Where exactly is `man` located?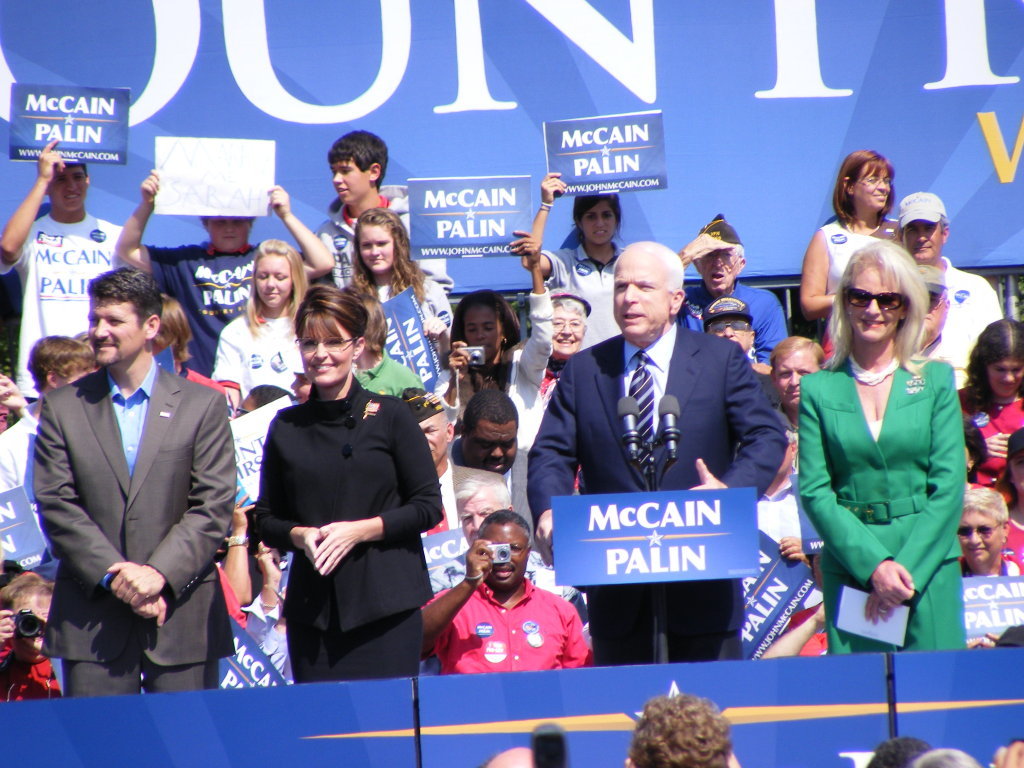
Its bounding box is x1=2, y1=136, x2=128, y2=399.
